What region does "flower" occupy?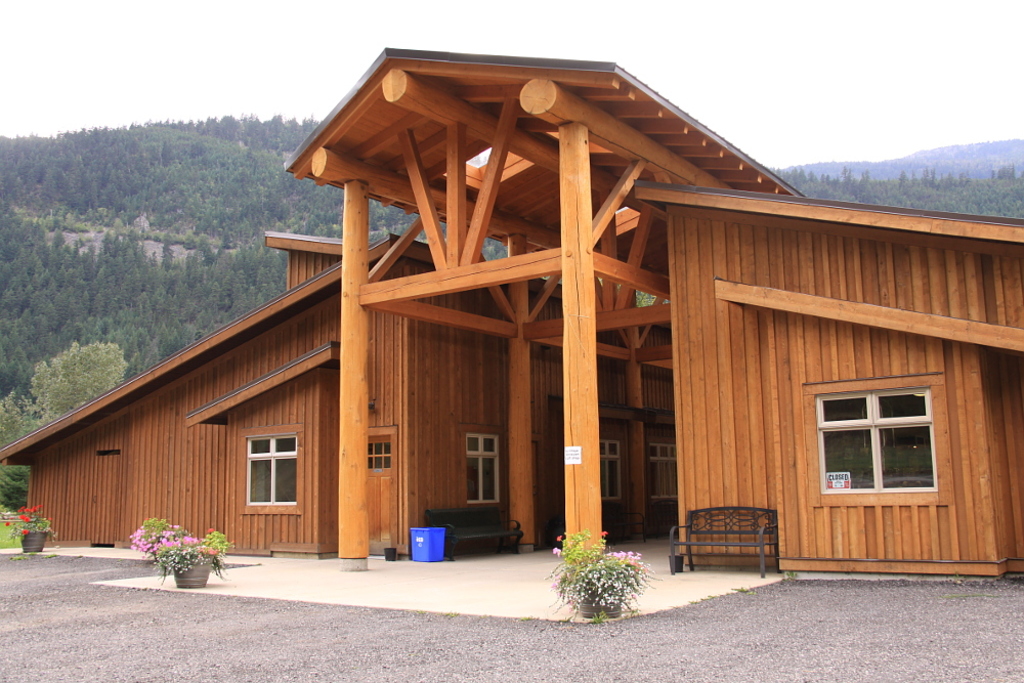
<box>5,520,10,528</box>.
